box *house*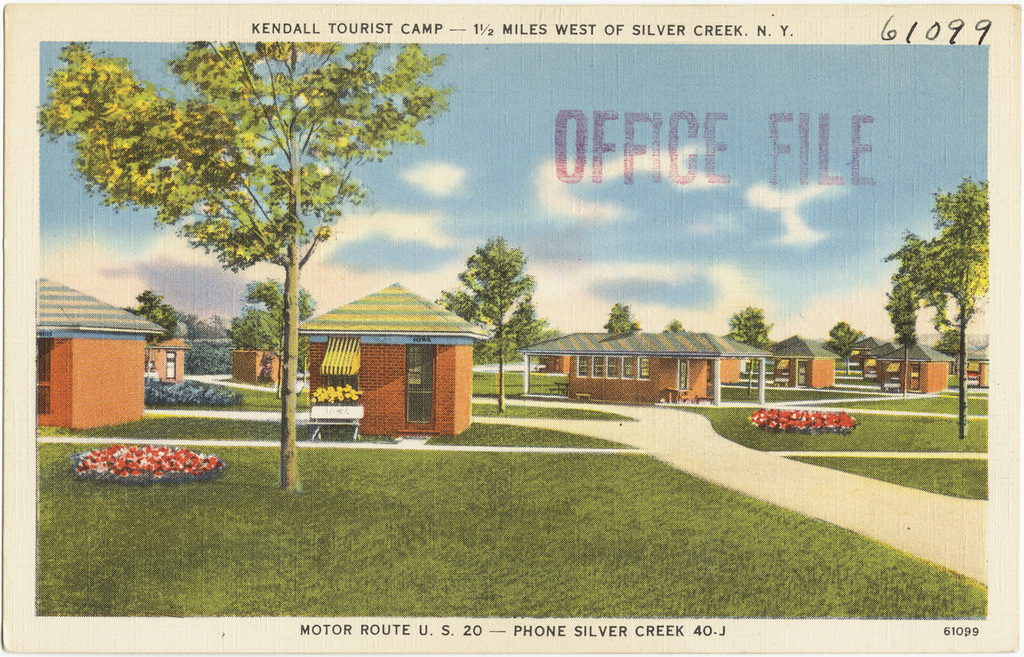
bbox(522, 334, 776, 406)
